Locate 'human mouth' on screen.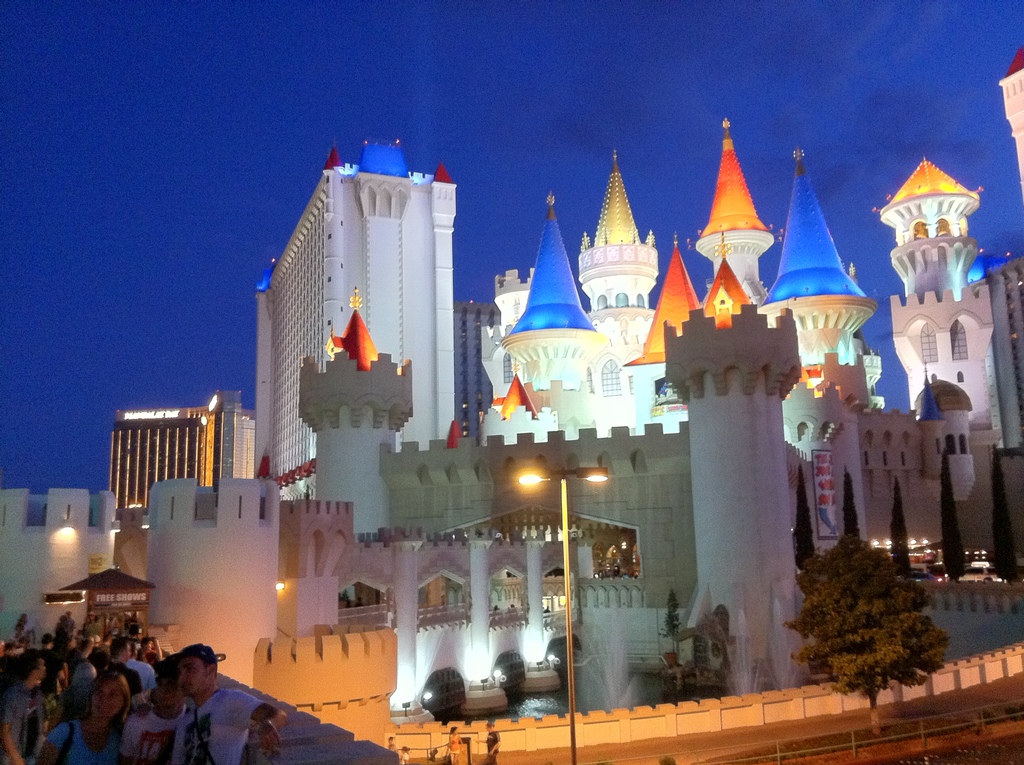
On screen at (left=99, top=704, right=109, bottom=711).
